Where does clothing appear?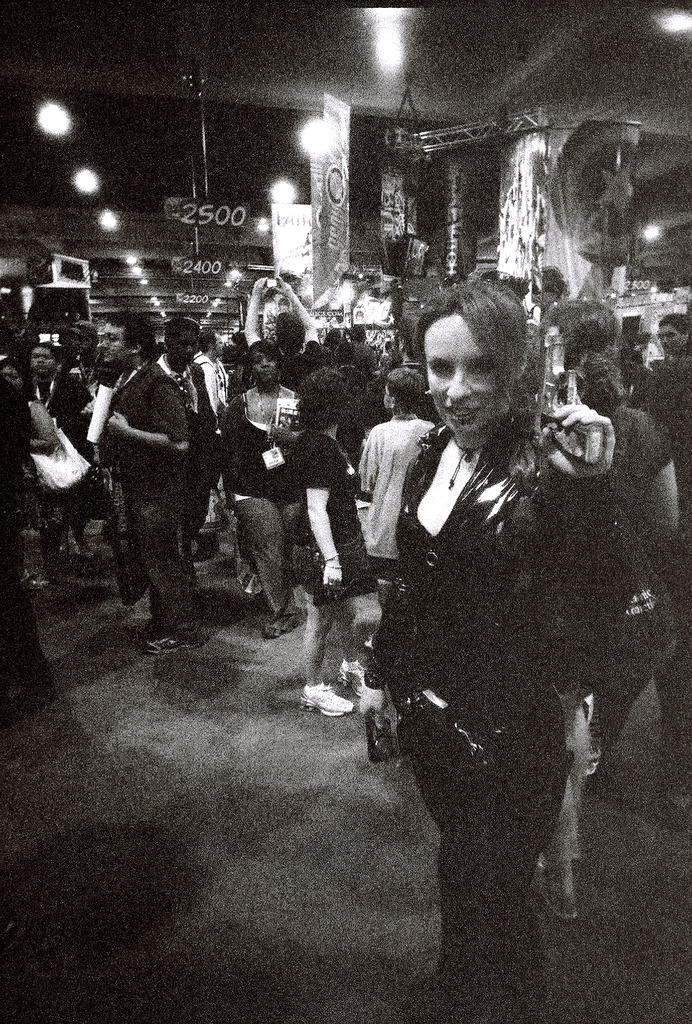
Appears at 82/297/231/650.
